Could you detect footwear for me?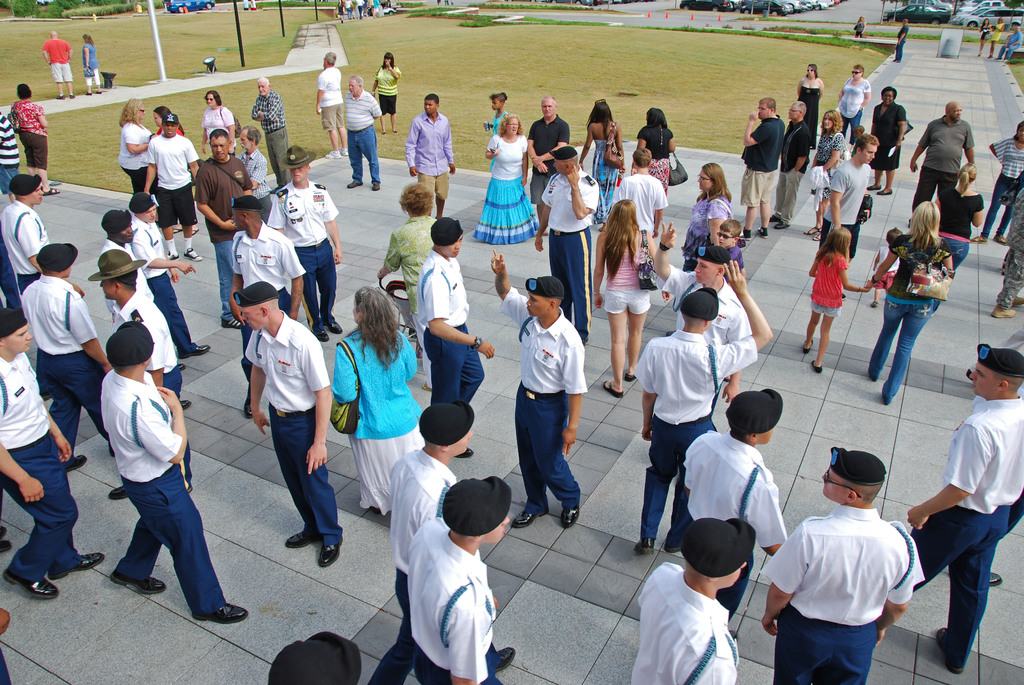
Detection result: region(68, 454, 88, 471).
